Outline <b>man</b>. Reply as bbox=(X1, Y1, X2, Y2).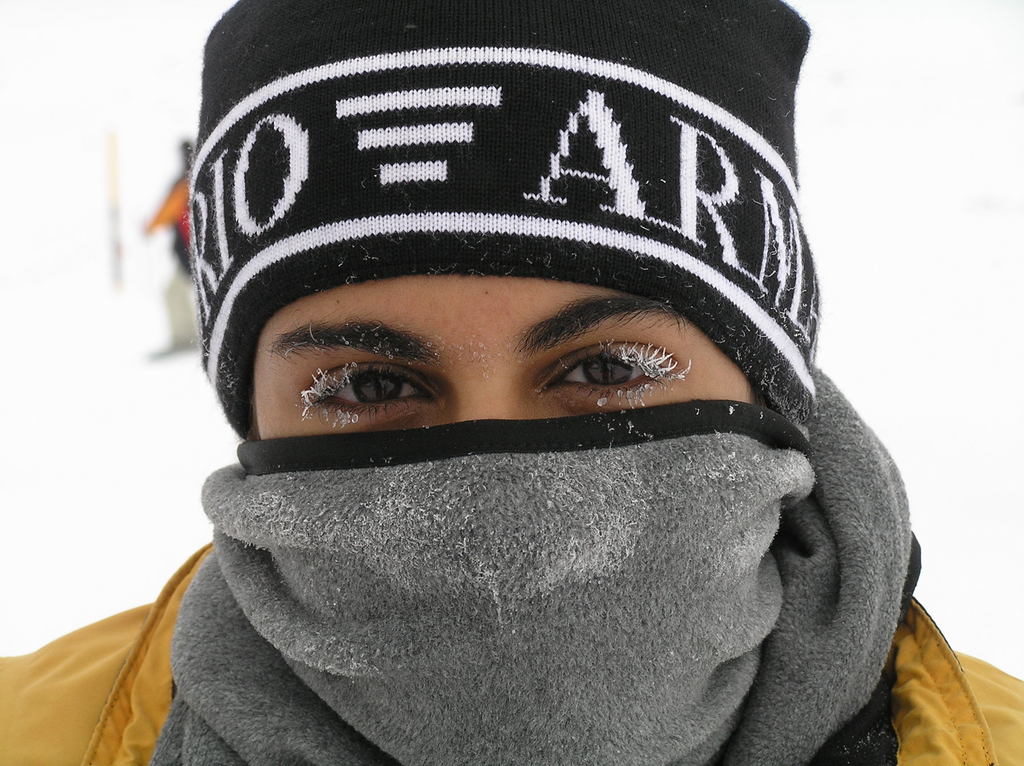
bbox=(0, 0, 1023, 765).
